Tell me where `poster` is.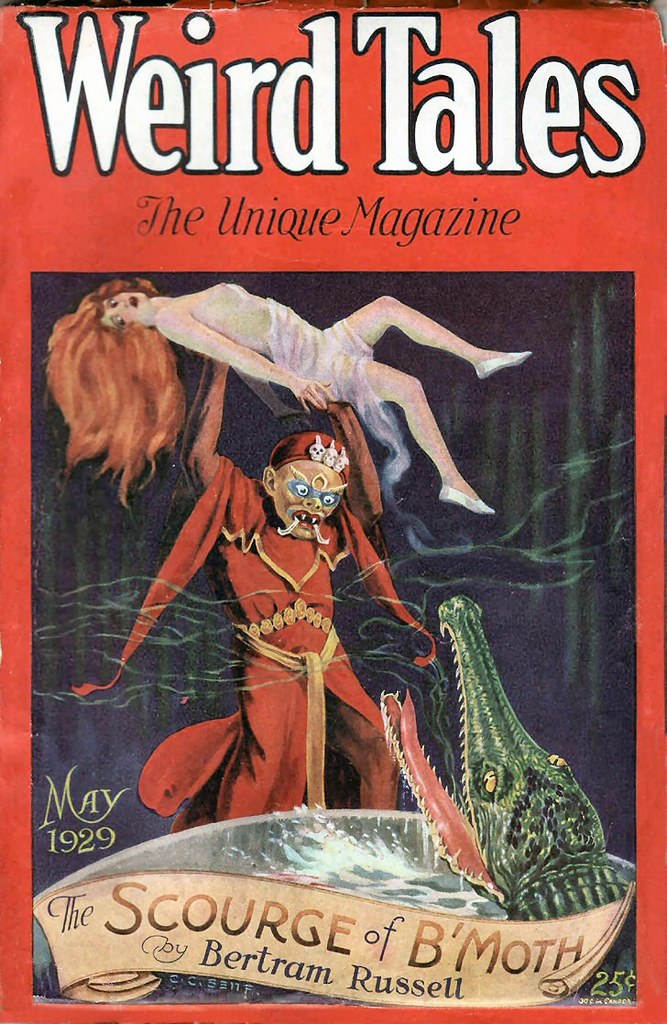
`poster` is at 0,1,666,1023.
